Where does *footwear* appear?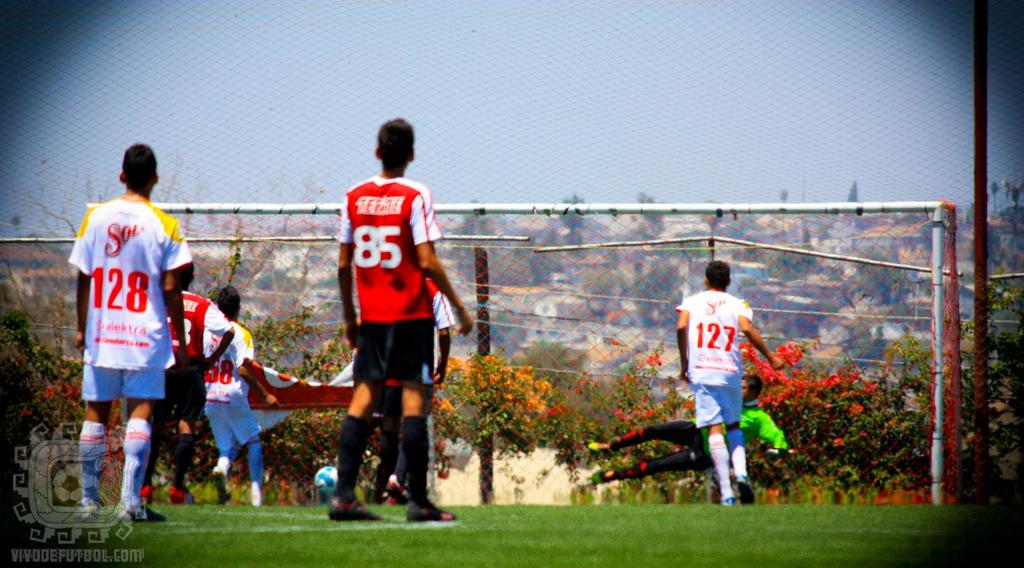
Appears at left=585, top=436, right=615, bottom=457.
